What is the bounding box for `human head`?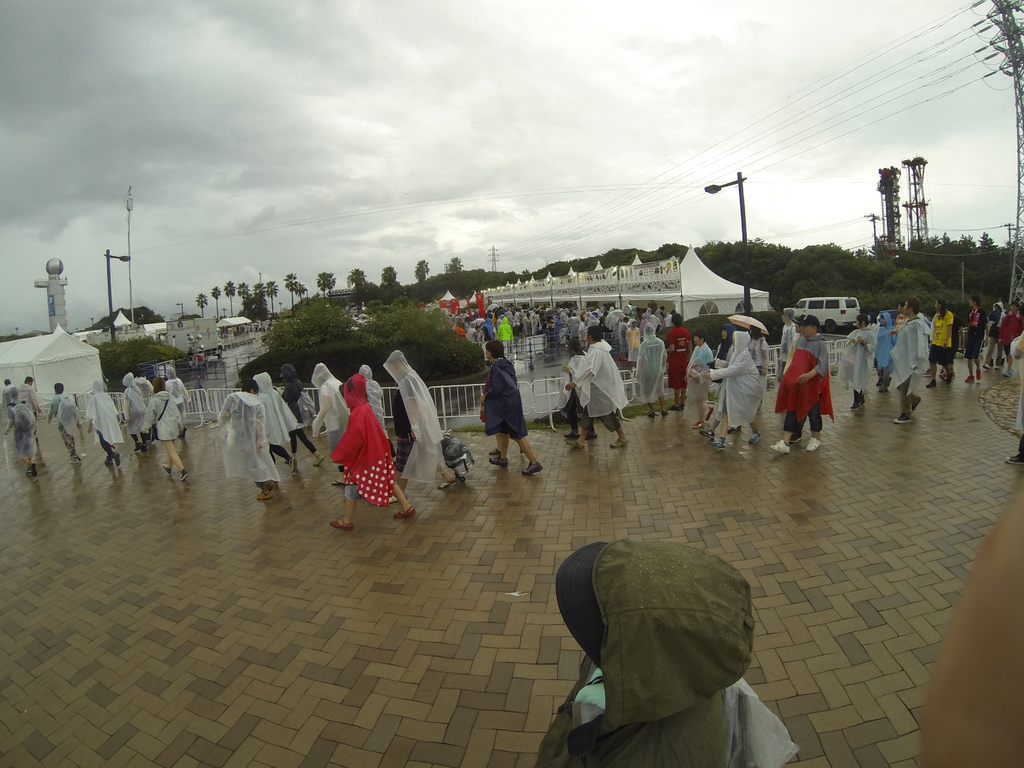
detection(797, 315, 819, 340).
